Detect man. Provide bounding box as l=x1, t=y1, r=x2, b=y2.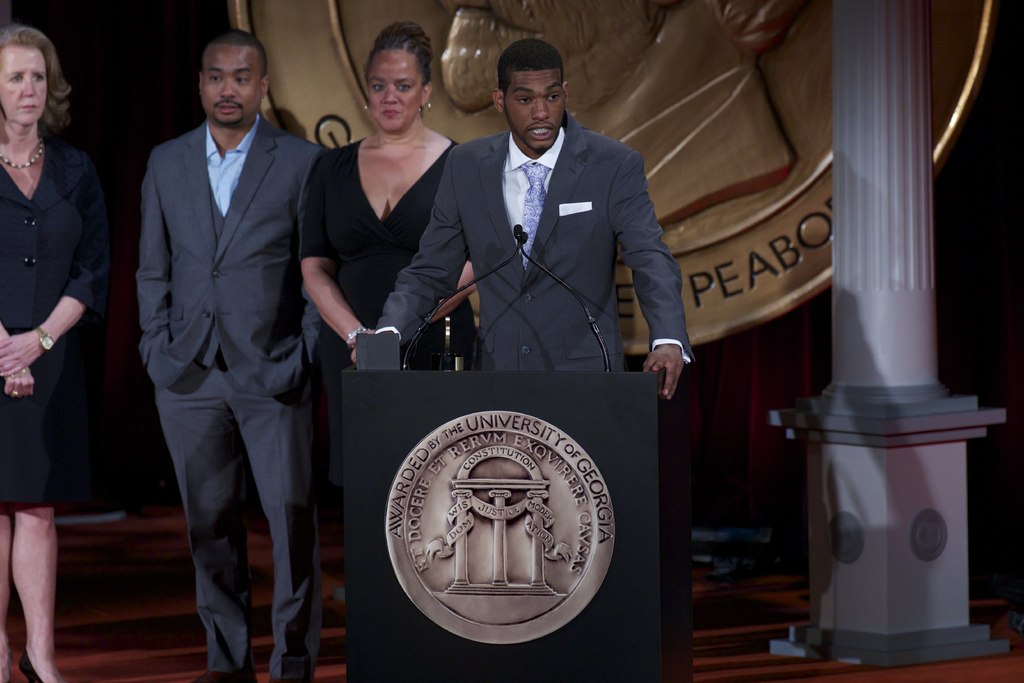
l=423, t=40, r=681, b=406.
